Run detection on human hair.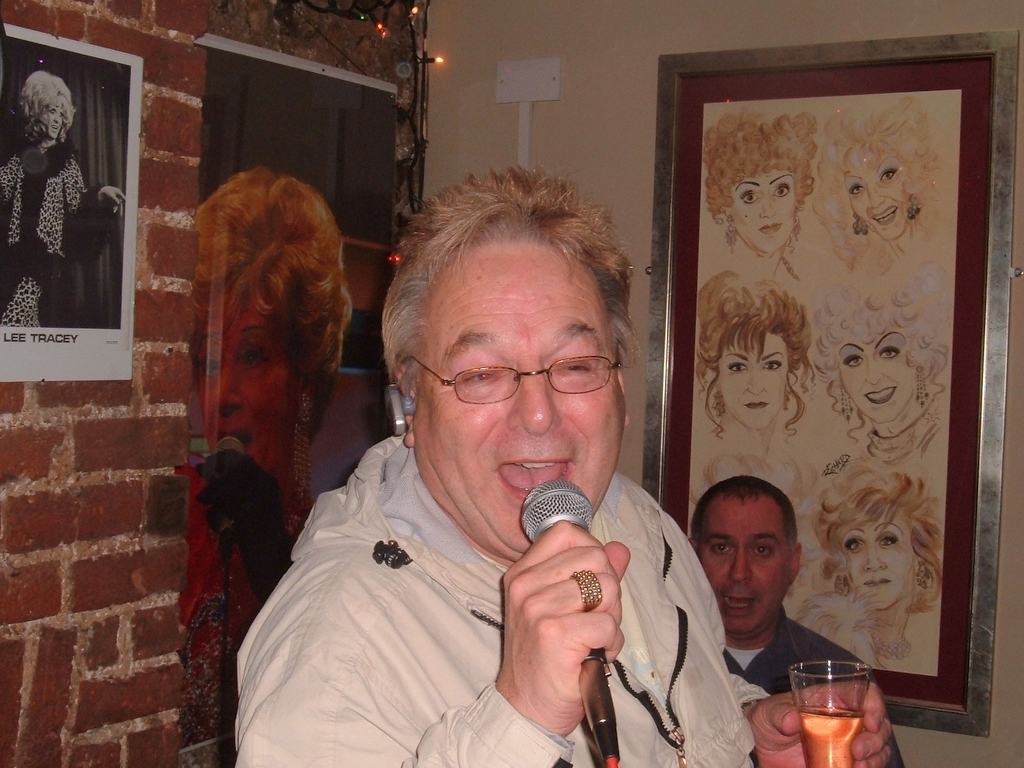
Result: box=[695, 269, 814, 443].
